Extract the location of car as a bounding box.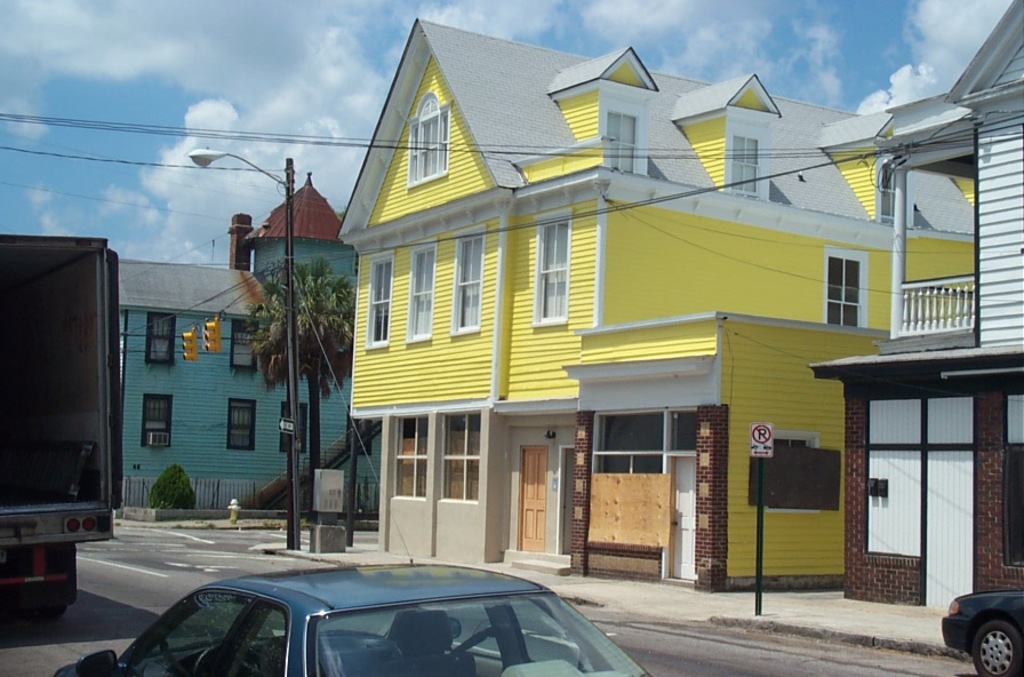
crop(944, 589, 1023, 676).
